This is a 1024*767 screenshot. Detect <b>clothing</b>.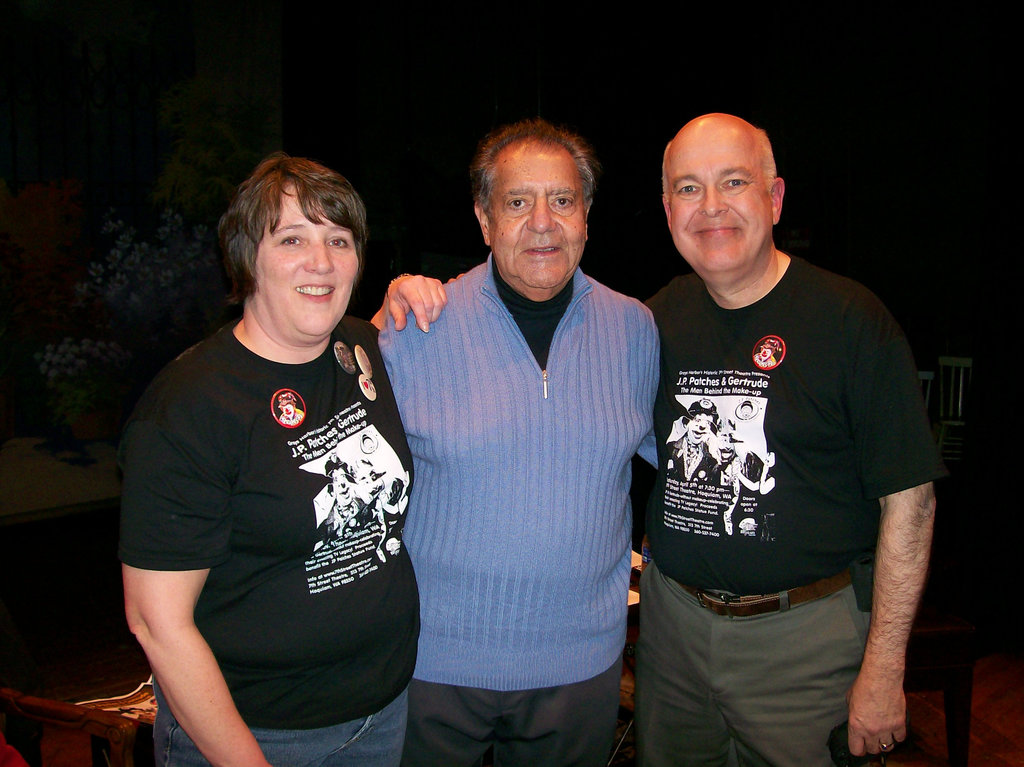
113 257 404 733.
